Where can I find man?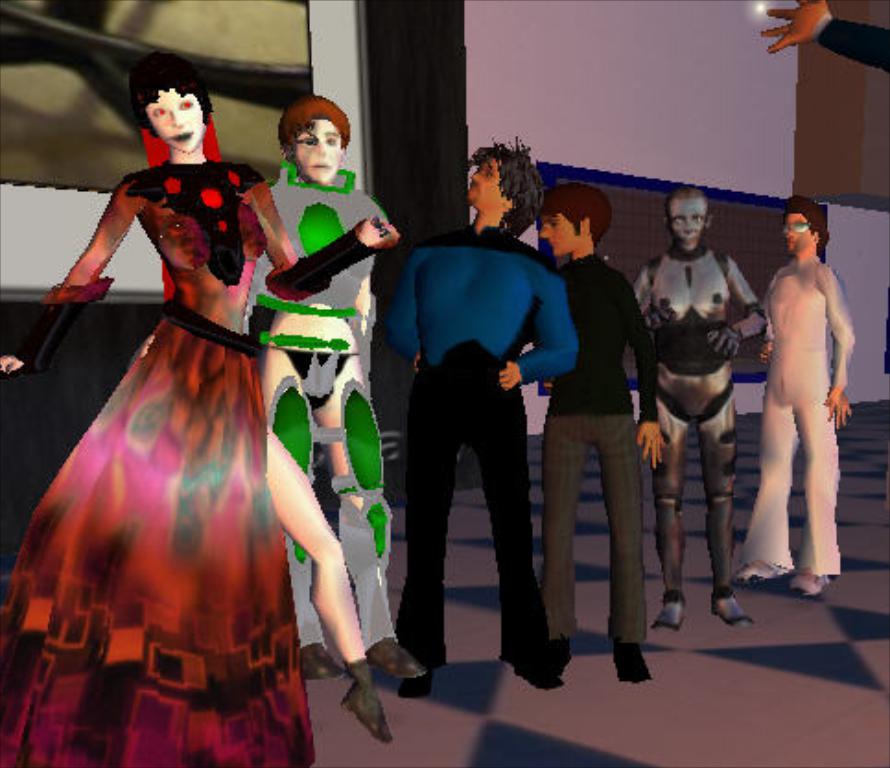
You can find it at x1=761 y1=199 x2=849 y2=597.
